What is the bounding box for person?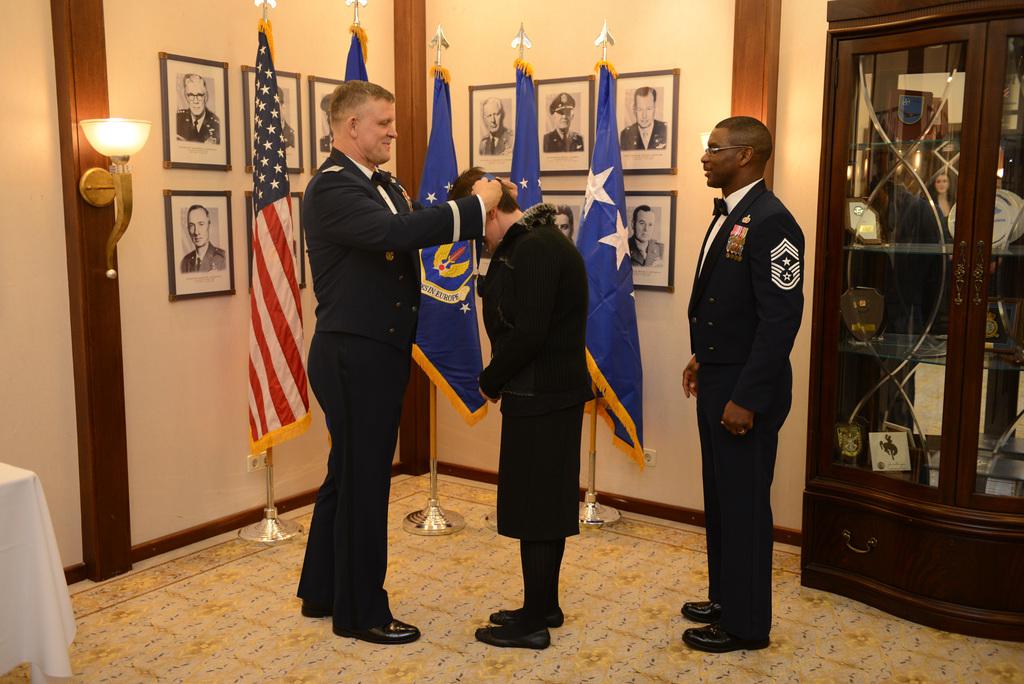
bbox=[629, 201, 665, 271].
